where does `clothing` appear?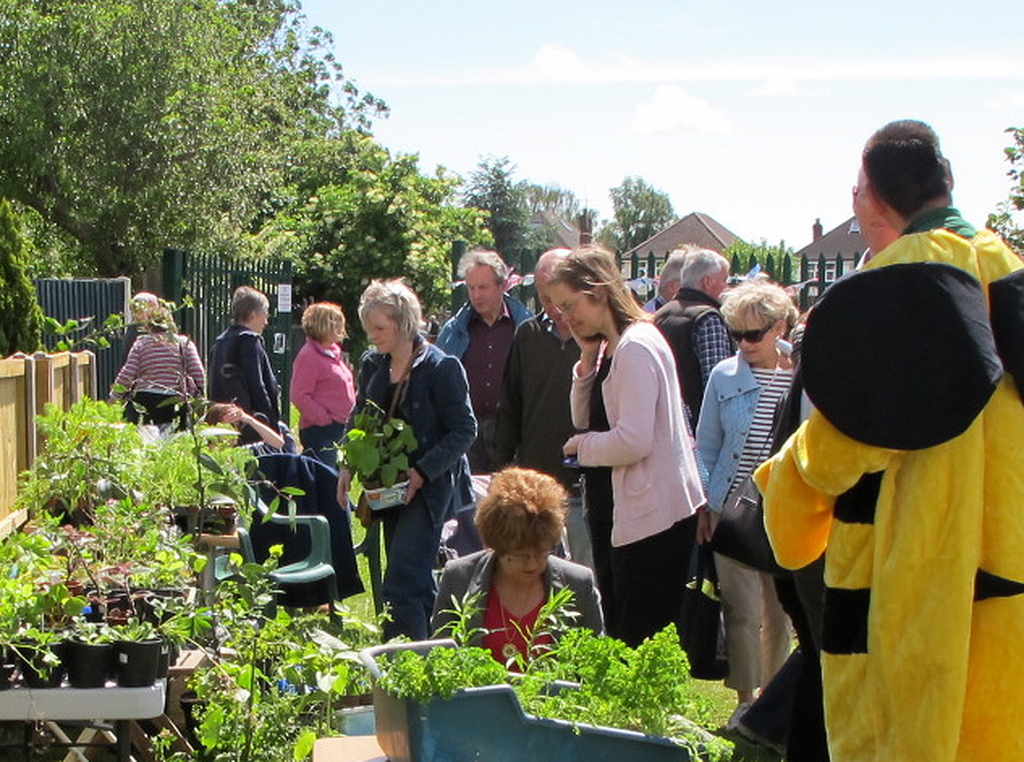
Appears at (237,421,298,459).
